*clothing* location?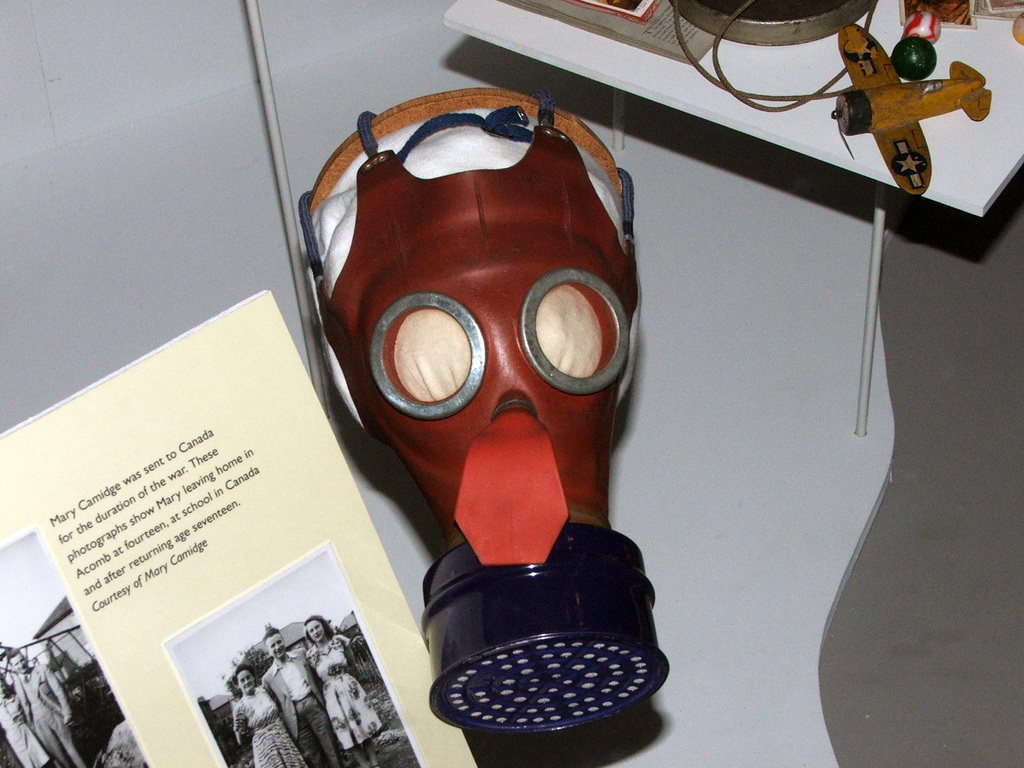
<bbox>260, 650, 351, 767</bbox>
